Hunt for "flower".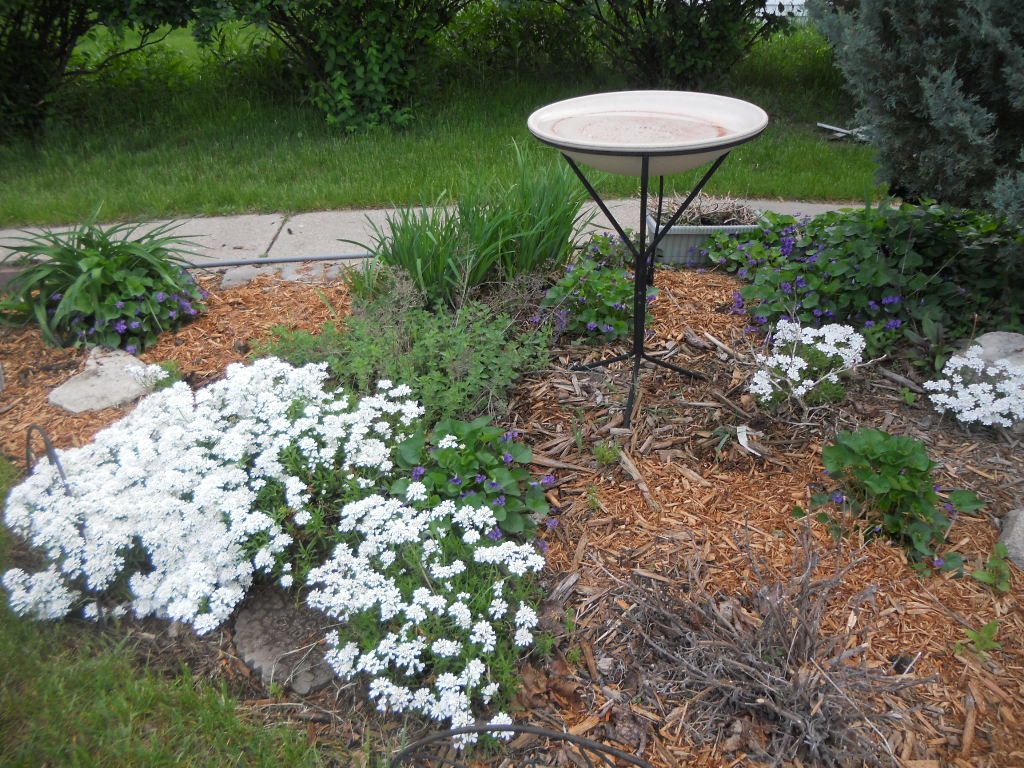
Hunted down at (552,511,563,536).
